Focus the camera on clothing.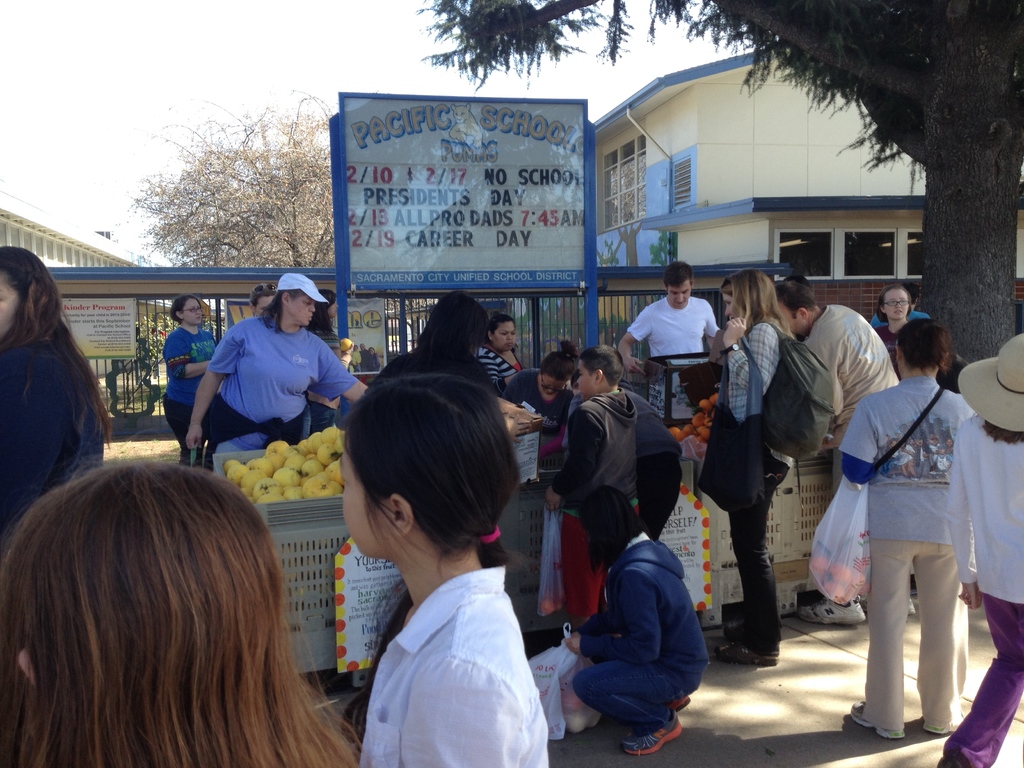
Focus region: locate(167, 324, 221, 470).
